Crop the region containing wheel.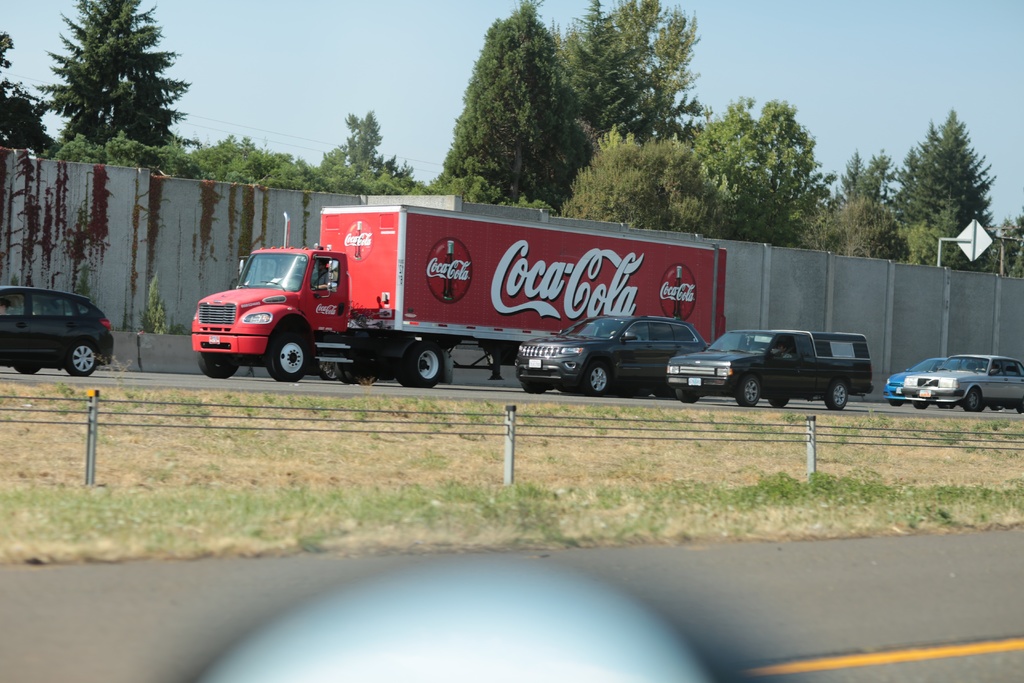
Crop region: <bbox>290, 272, 303, 280</bbox>.
